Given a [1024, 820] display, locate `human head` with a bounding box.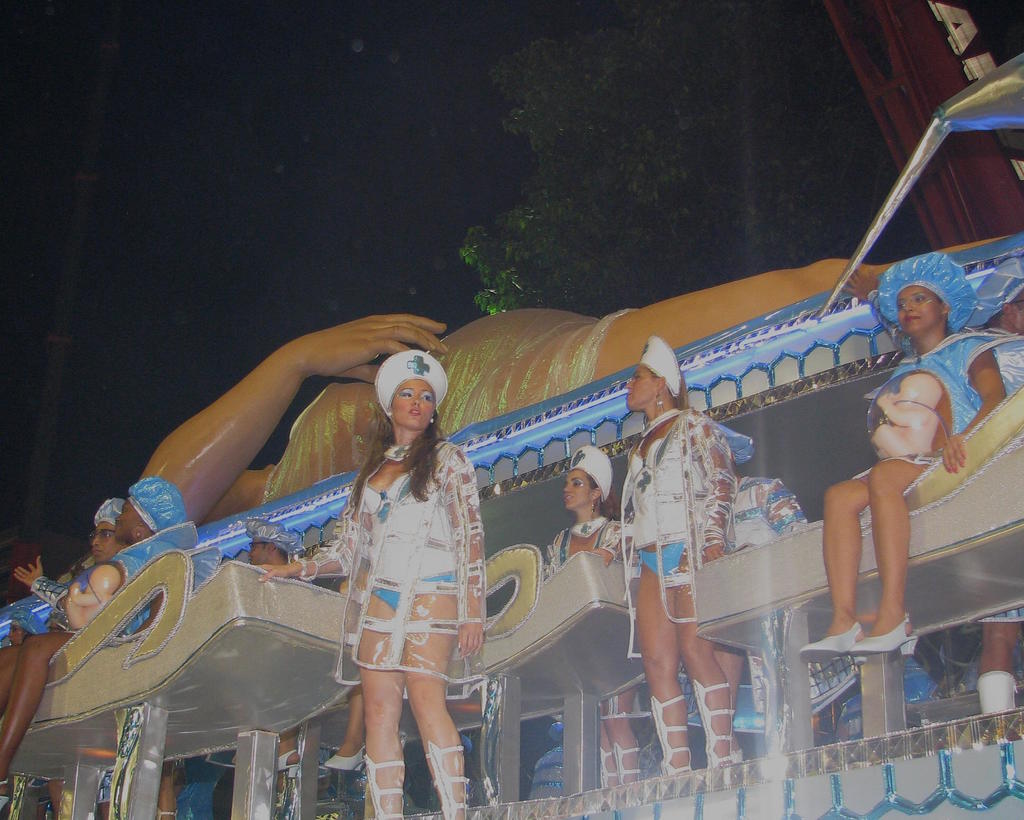
Located: box(892, 280, 949, 334).
